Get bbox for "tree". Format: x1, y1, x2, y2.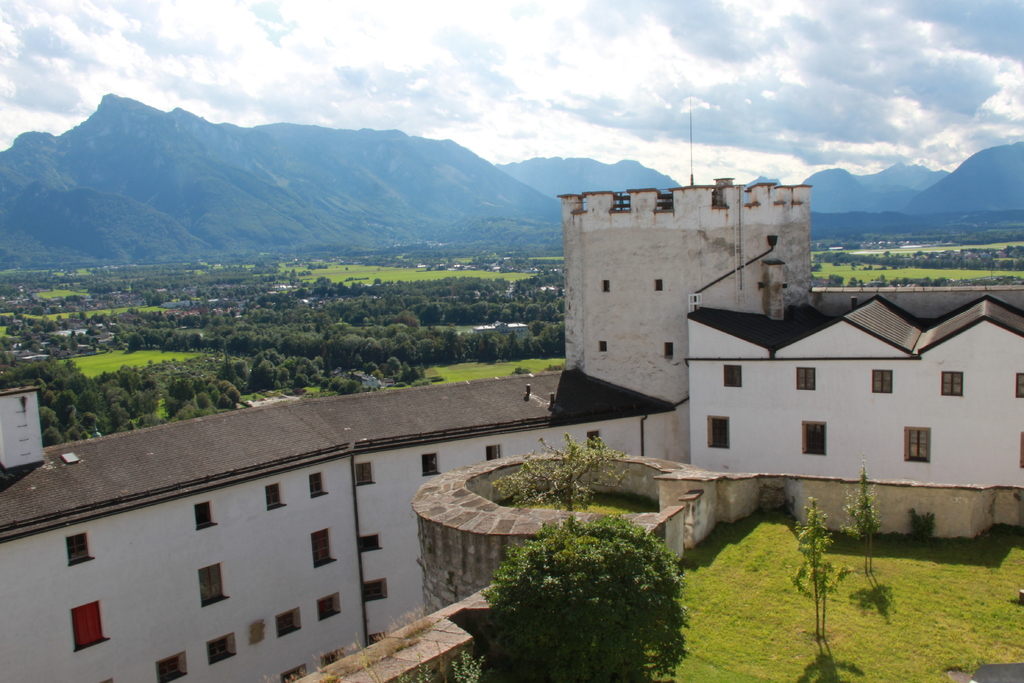
476, 502, 692, 657.
